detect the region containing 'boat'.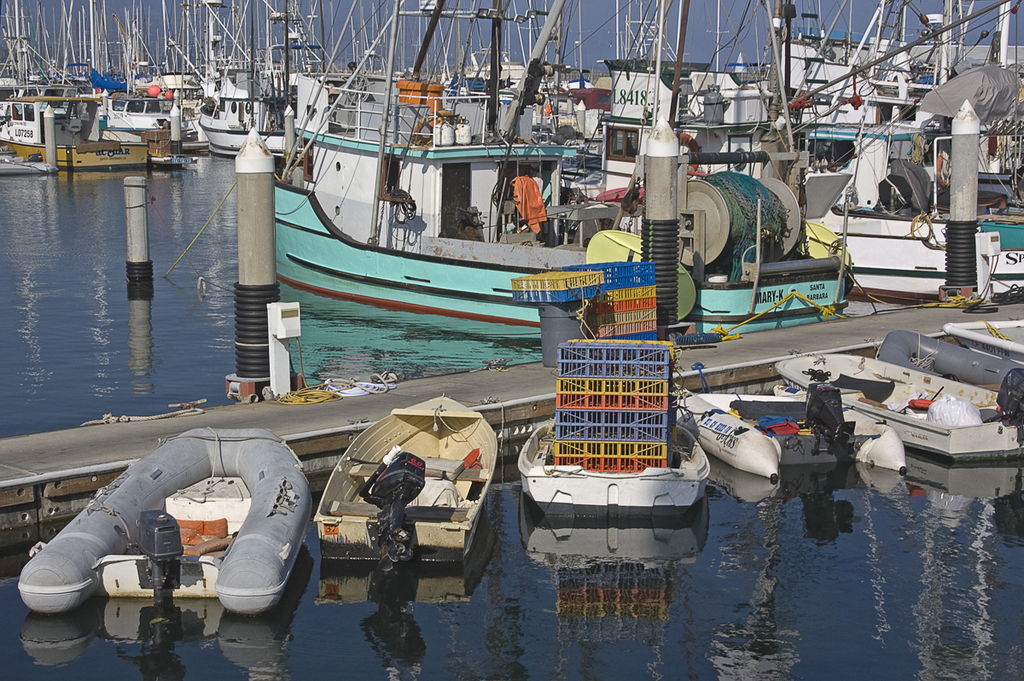
{"x1": 770, "y1": 352, "x2": 1022, "y2": 462}.
